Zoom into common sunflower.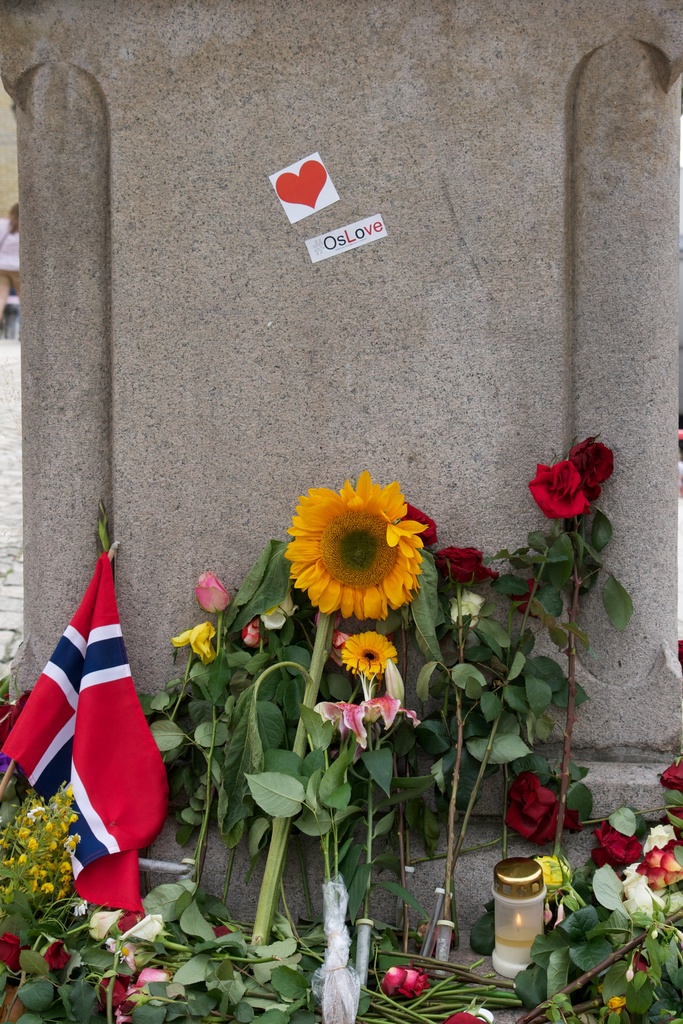
Zoom target: crop(169, 619, 211, 668).
